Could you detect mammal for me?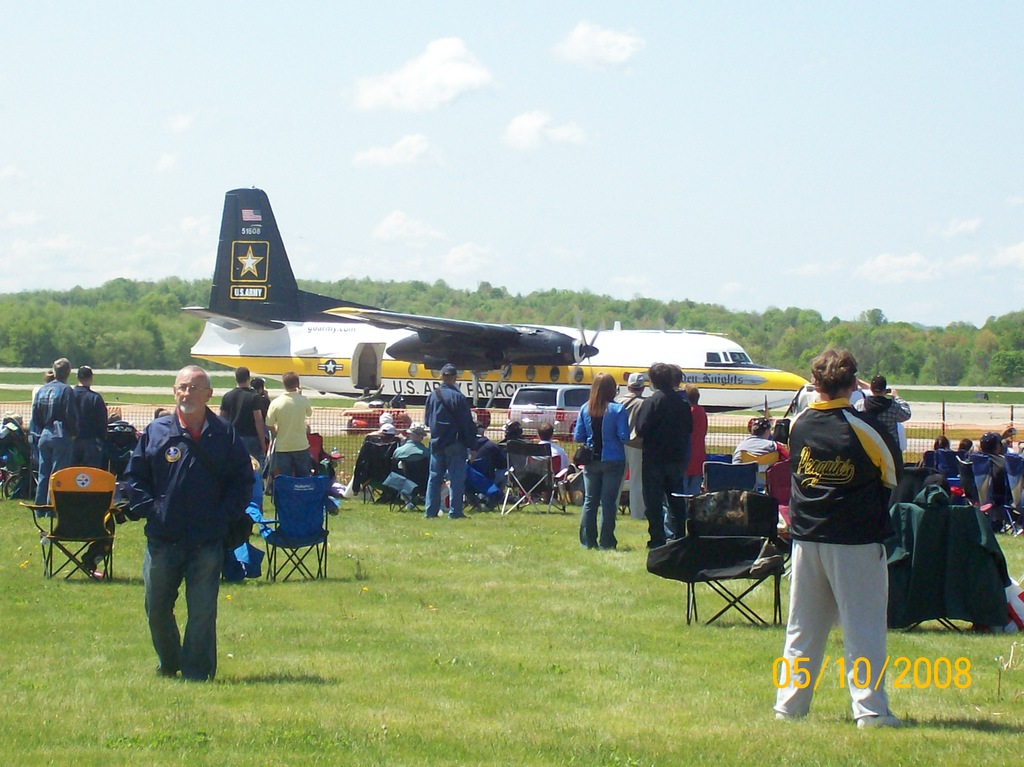
Detection result: BBox(378, 411, 391, 429).
